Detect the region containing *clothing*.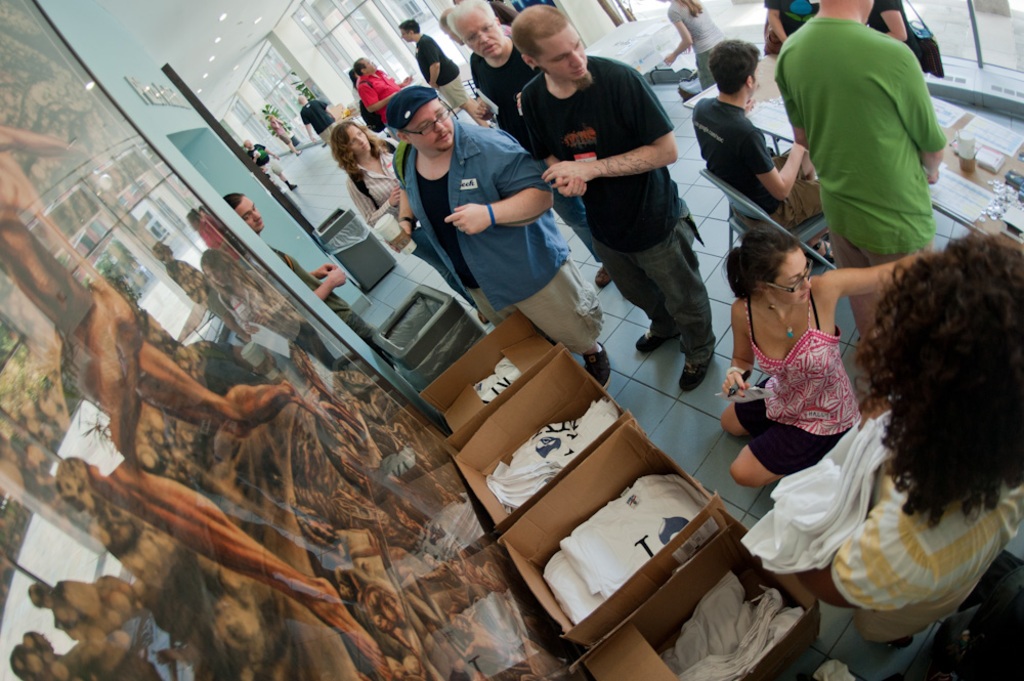
{"left": 669, "top": 0, "right": 727, "bottom": 90}.
